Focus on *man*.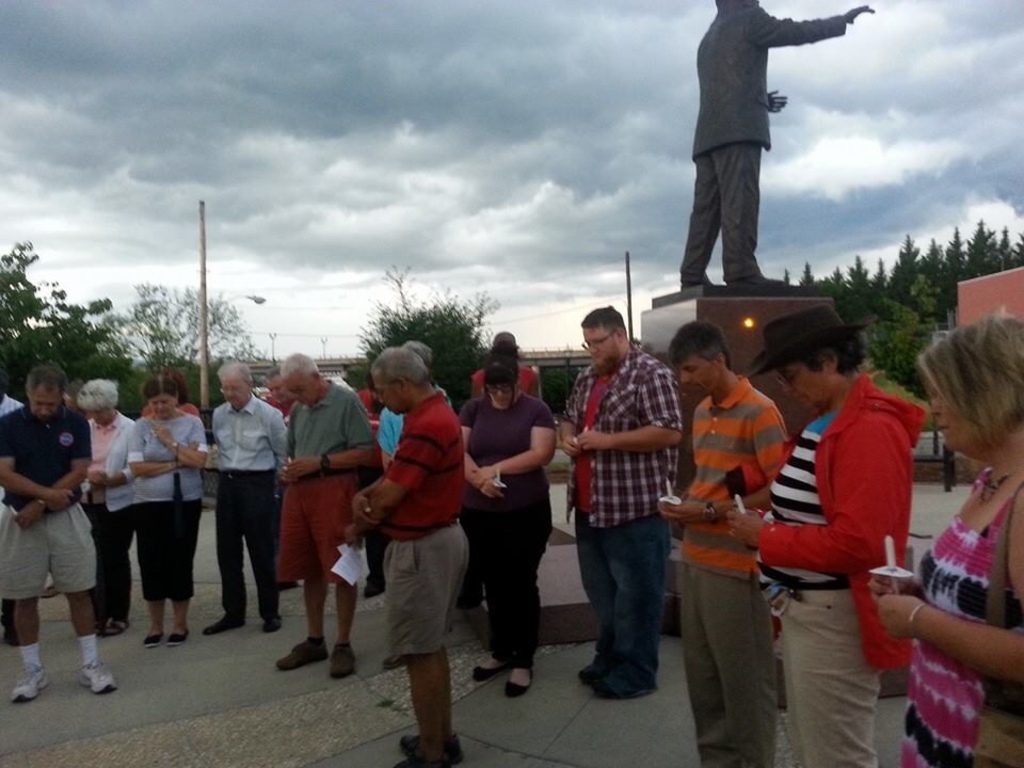
Focused at (left=68, top=381, right=82, bottom=411).
